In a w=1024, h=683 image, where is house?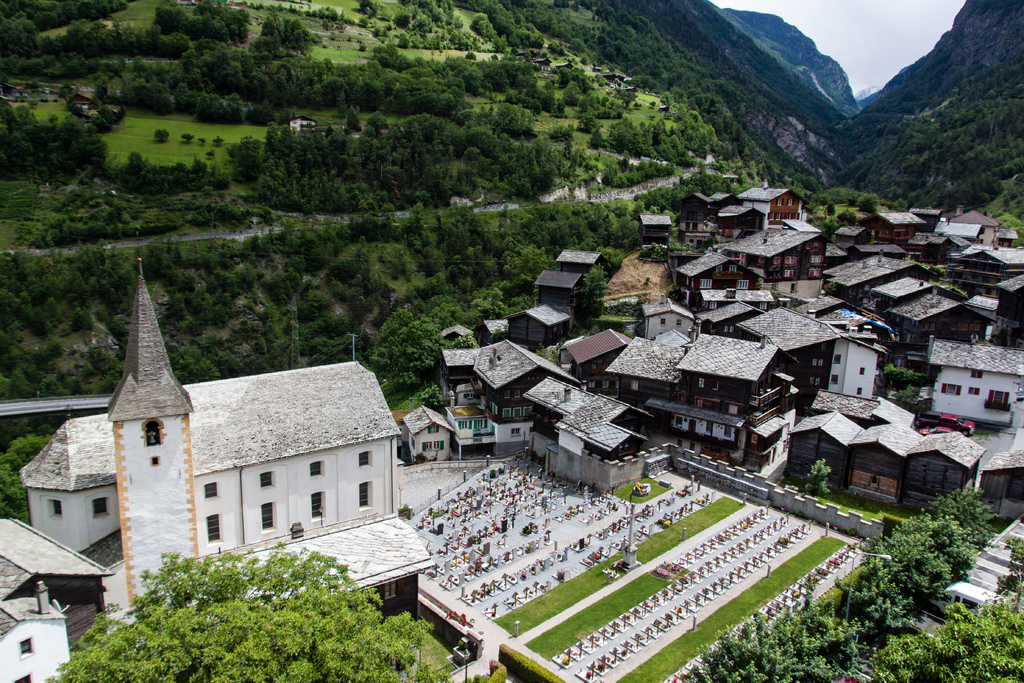
left=926, top=209, right=988, bottom=244.
